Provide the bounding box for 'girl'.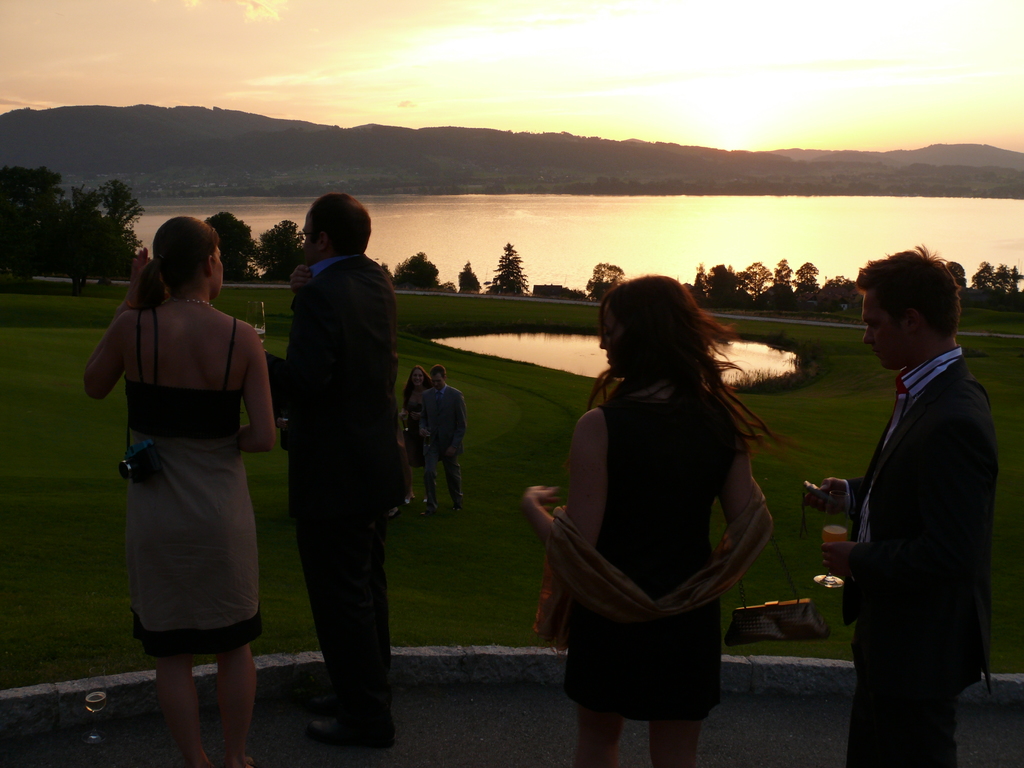
529:276:815:767.
